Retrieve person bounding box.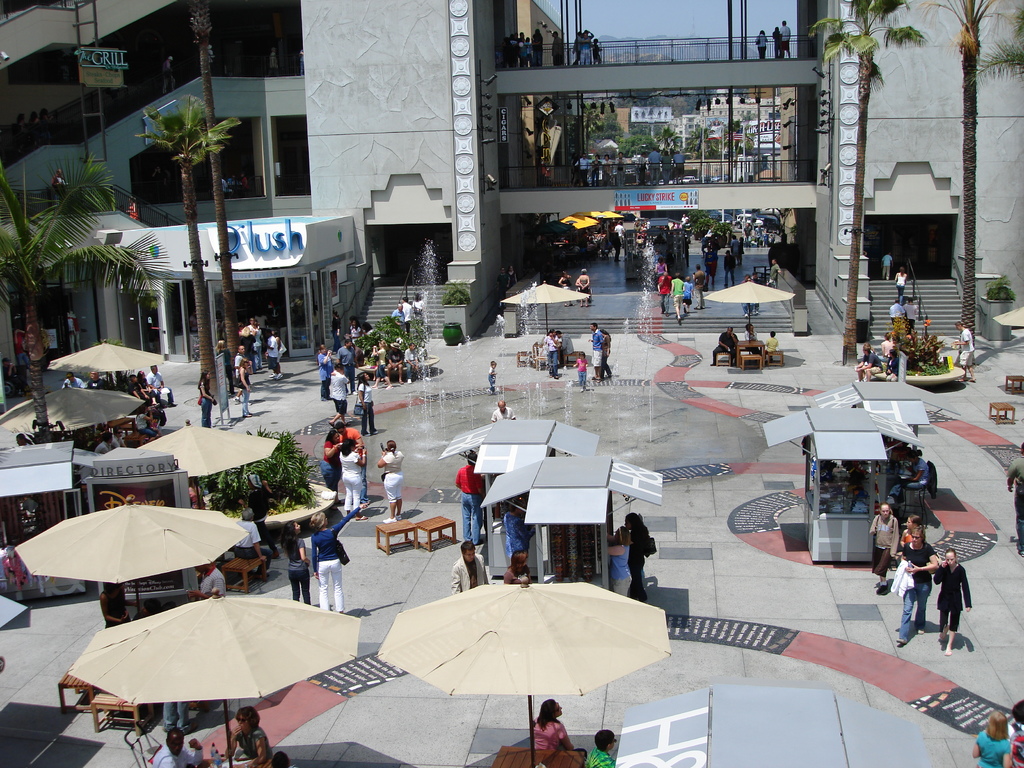
Bounding box: bbox(869, 501, 895, 596).
